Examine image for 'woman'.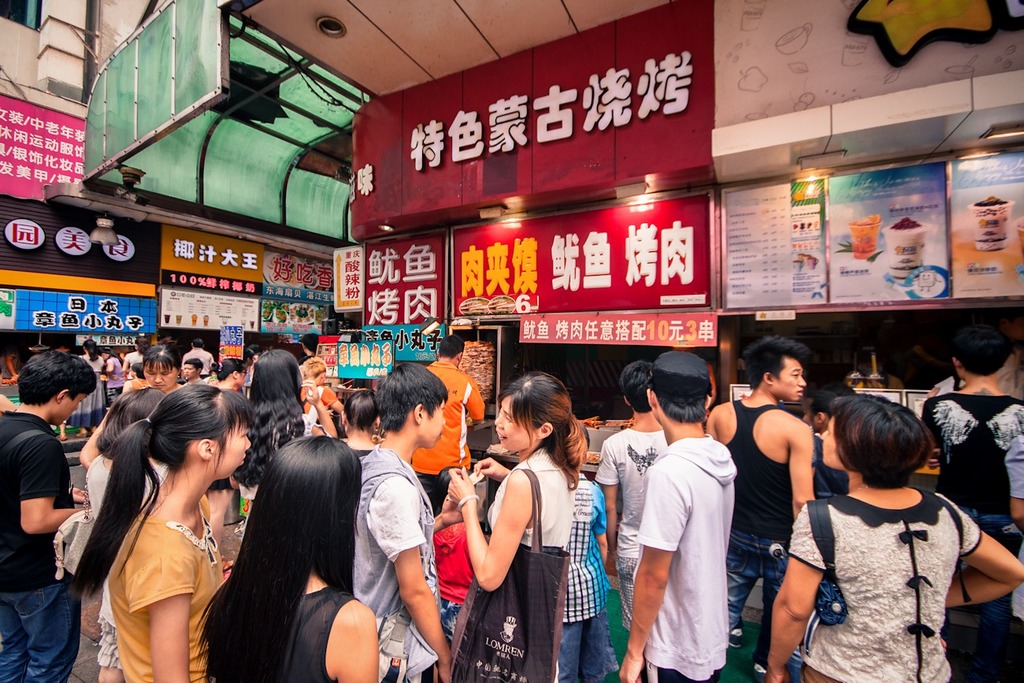
Examination result: <box>238,343,316,529</box>.
